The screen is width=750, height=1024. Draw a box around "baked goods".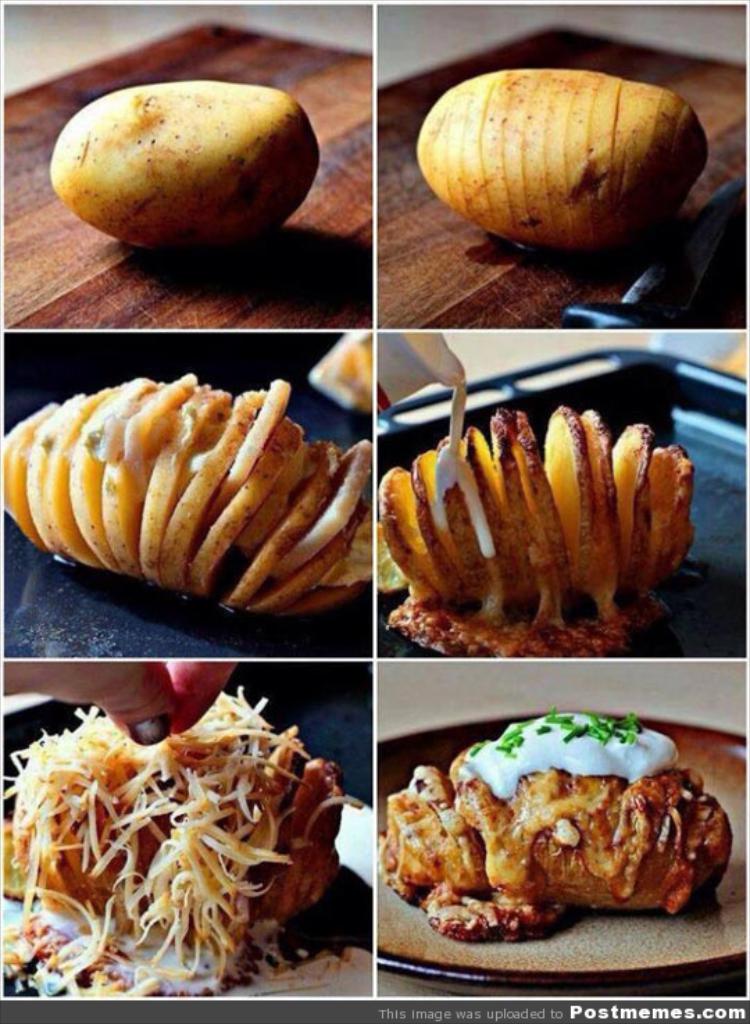
{"left": 0, "top": 371, "right": 376, "bottom": 624}.
